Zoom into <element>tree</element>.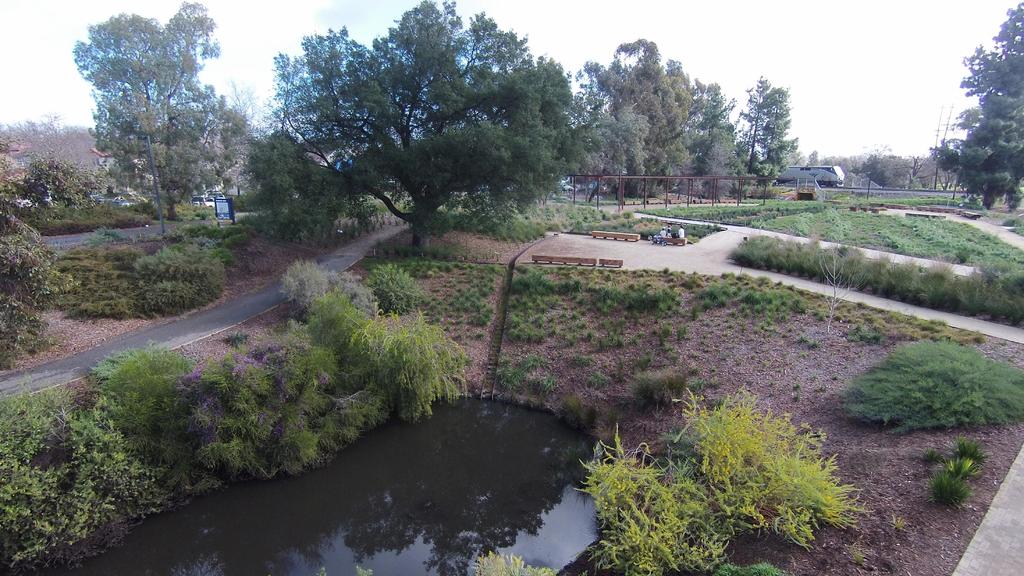
Zoom target: locate(936, 29, 1022, 210).
